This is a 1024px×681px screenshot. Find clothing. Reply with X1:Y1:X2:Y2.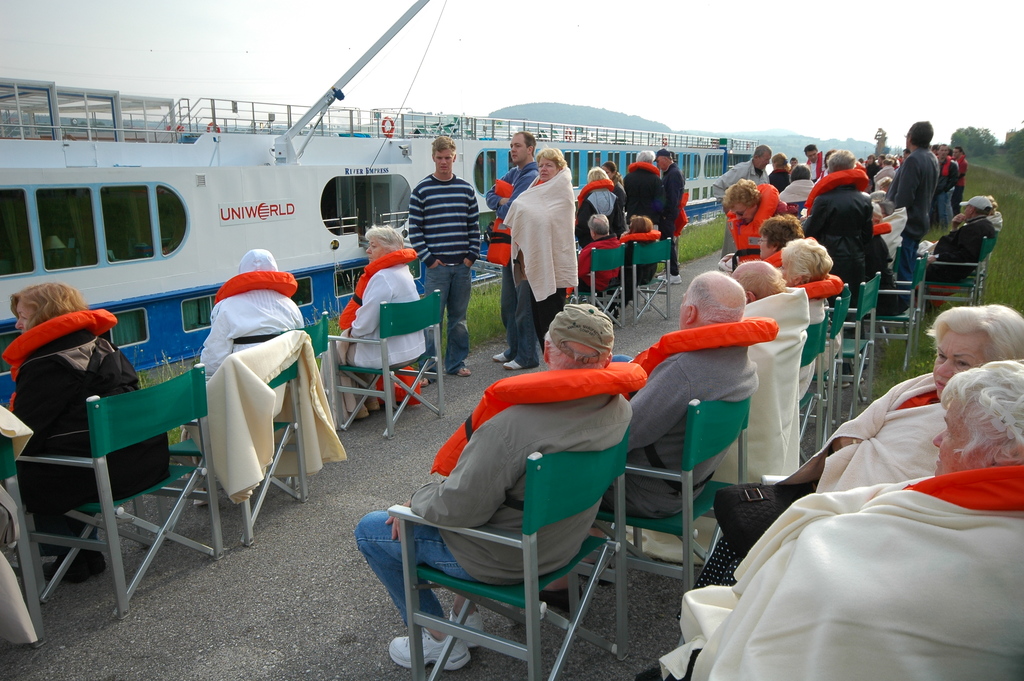
621:159:662:285.
